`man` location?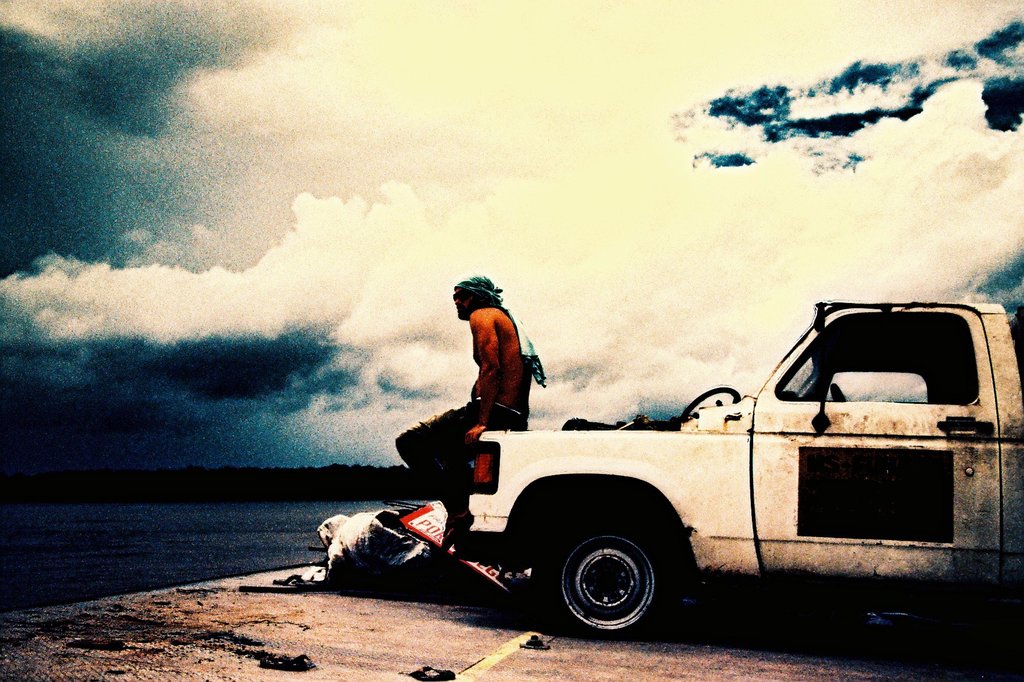
x1=369, y1=278, x2=584, y2=558
